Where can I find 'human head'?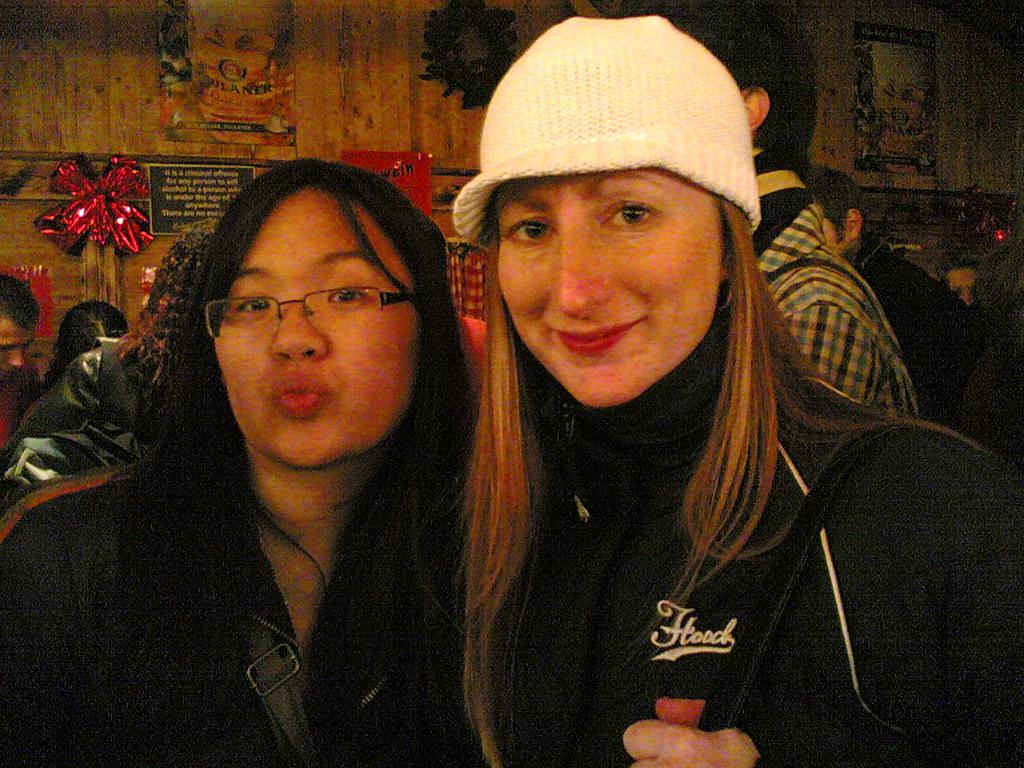
You can find it at (54,304,128,374).
